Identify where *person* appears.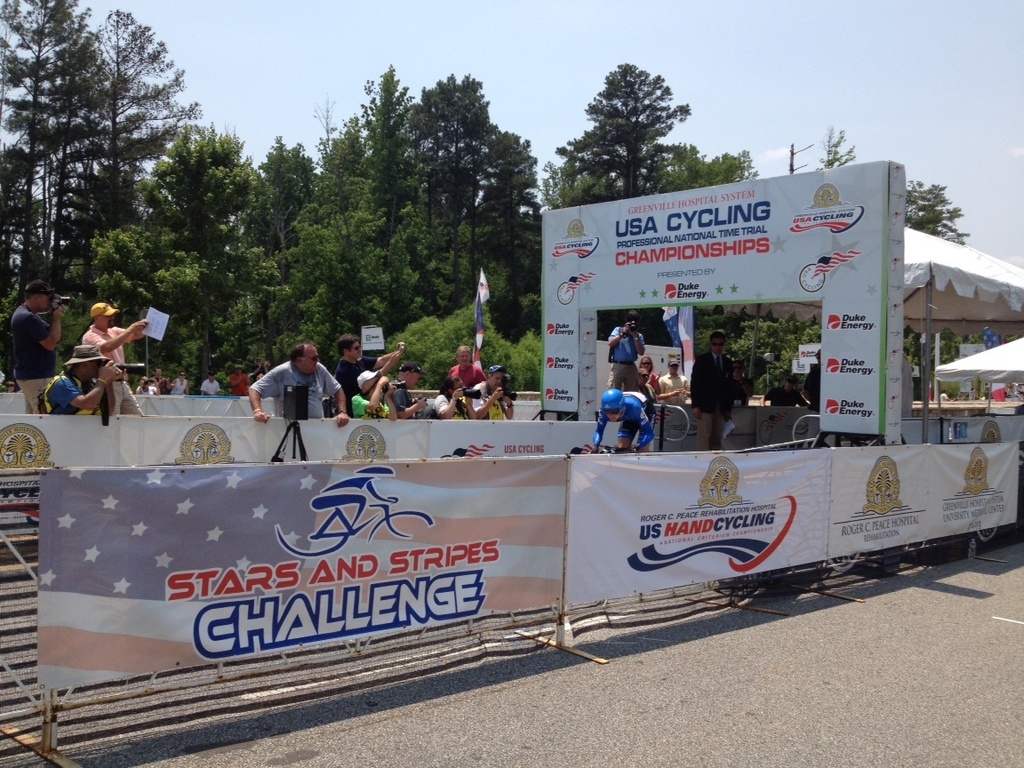
Appears at region(764, 378, 811, 409).
